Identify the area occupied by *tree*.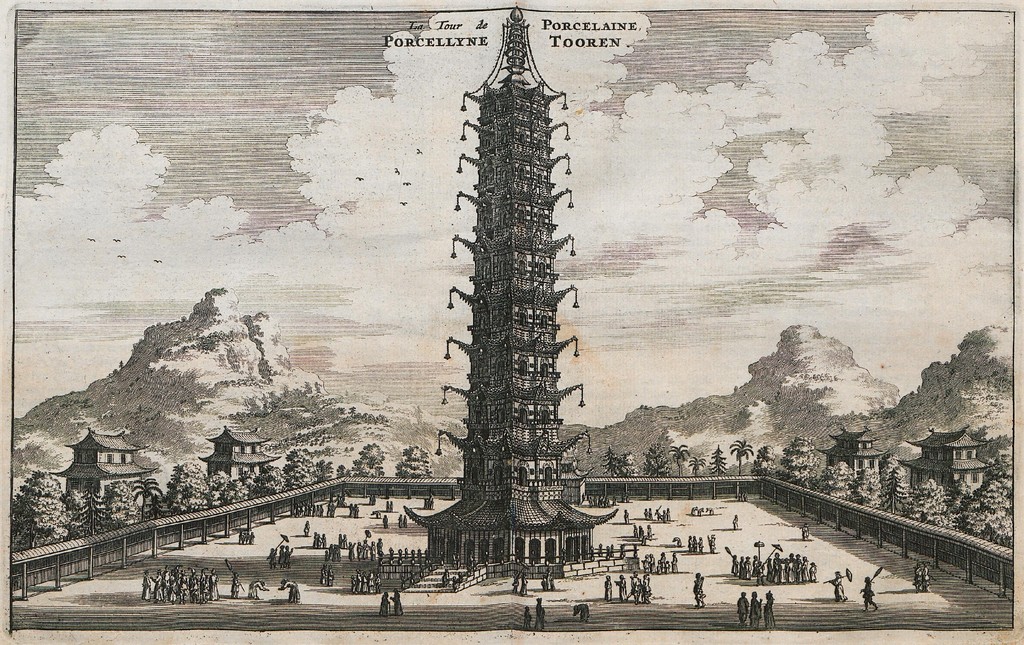
Area: select_region(666, 444, 691, 477).
